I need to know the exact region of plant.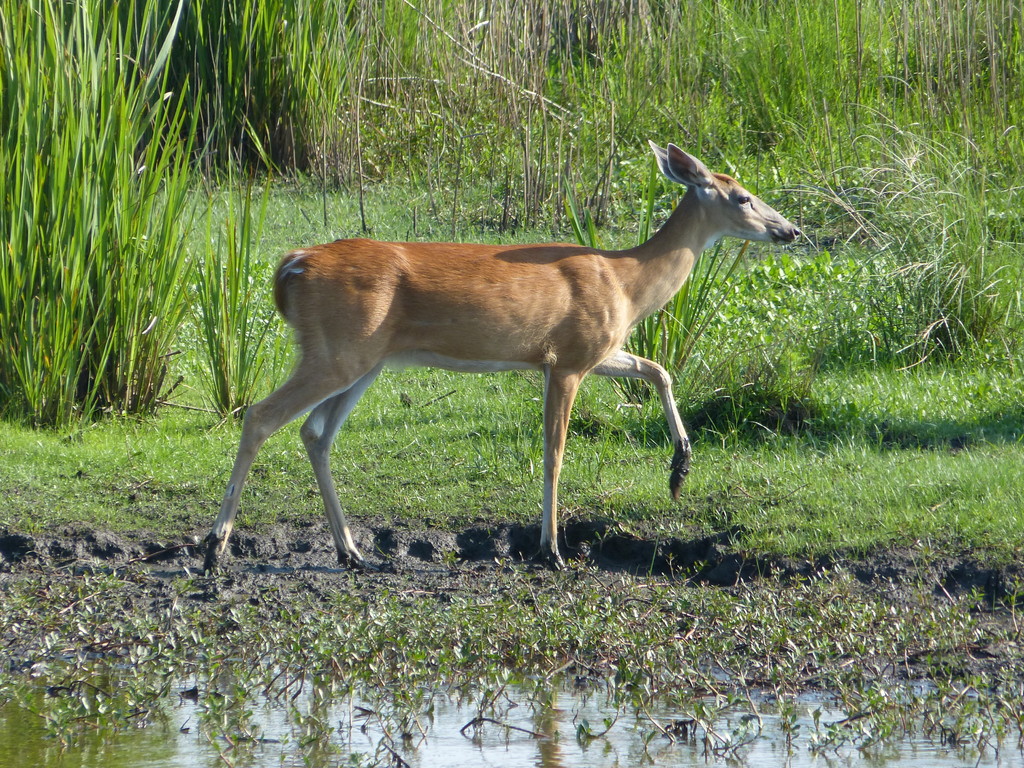
Region: (x1=830, y1=198, x2=953, y2=373).
